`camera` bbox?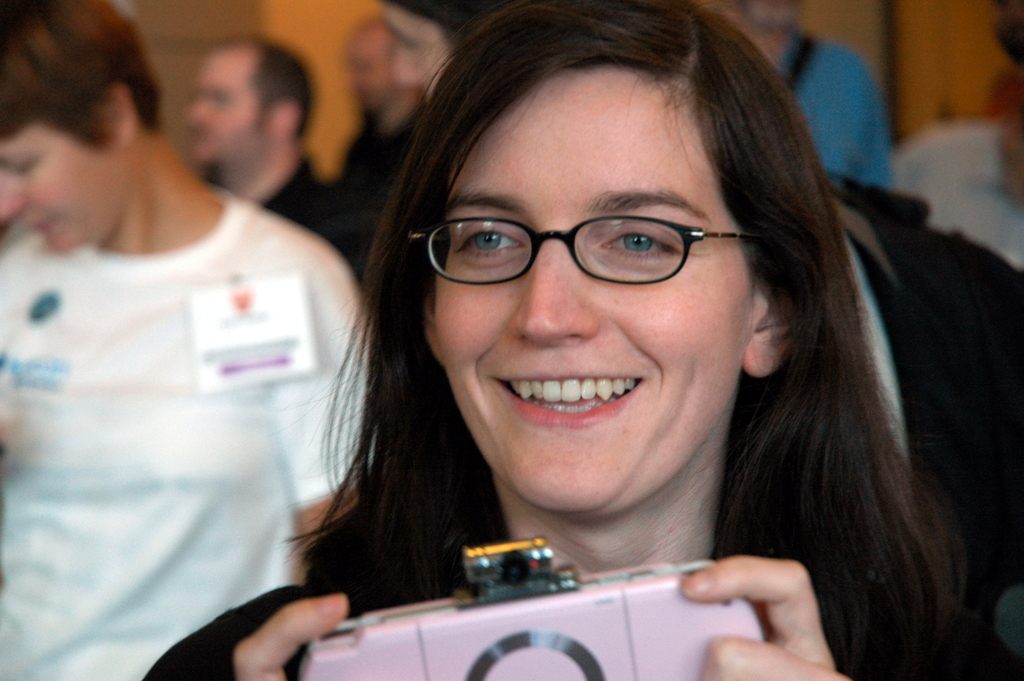
<bbox>299, 542, 764, 680</bbox>
